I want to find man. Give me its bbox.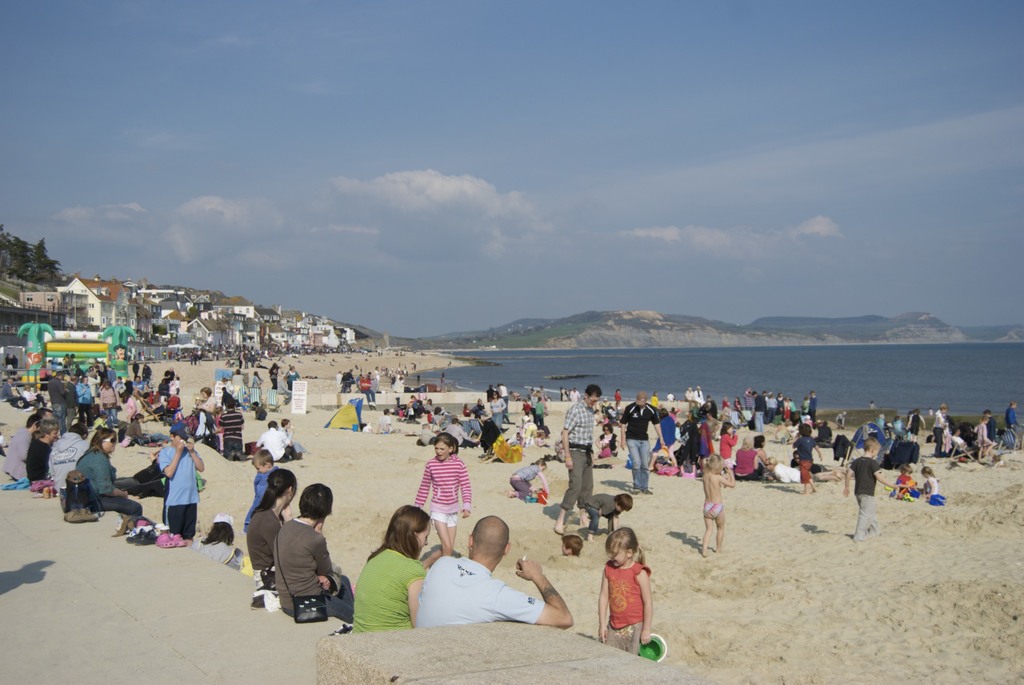
pyautogui.locateOnScreen(218, 400, 248, 461).
